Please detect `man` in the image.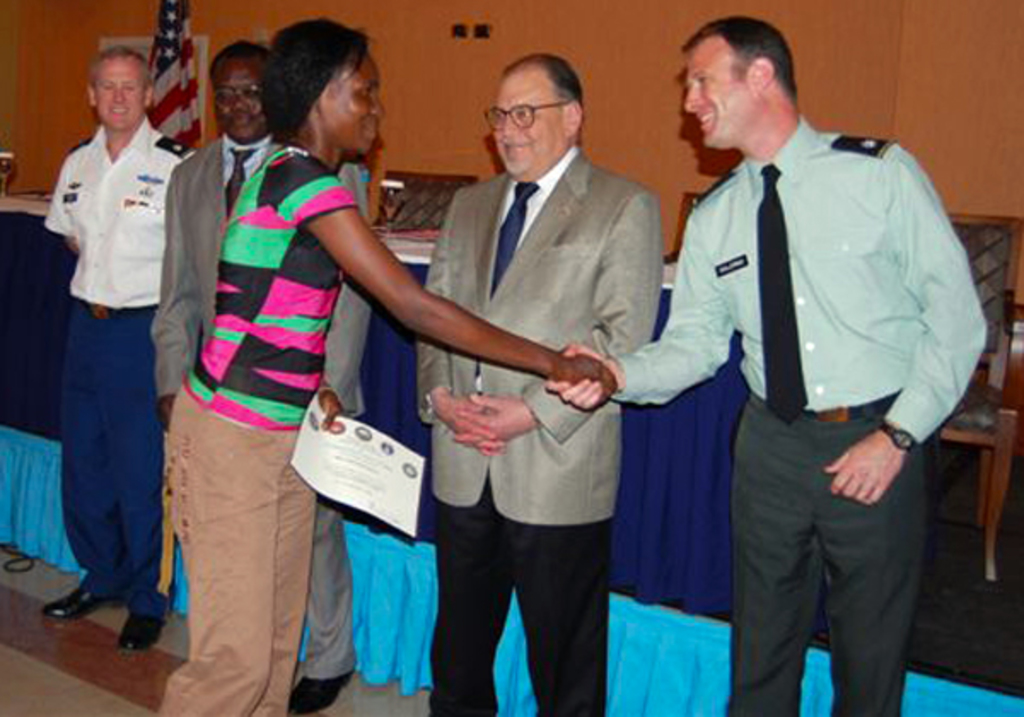
<region>34, 44, 191, 652</region>.
